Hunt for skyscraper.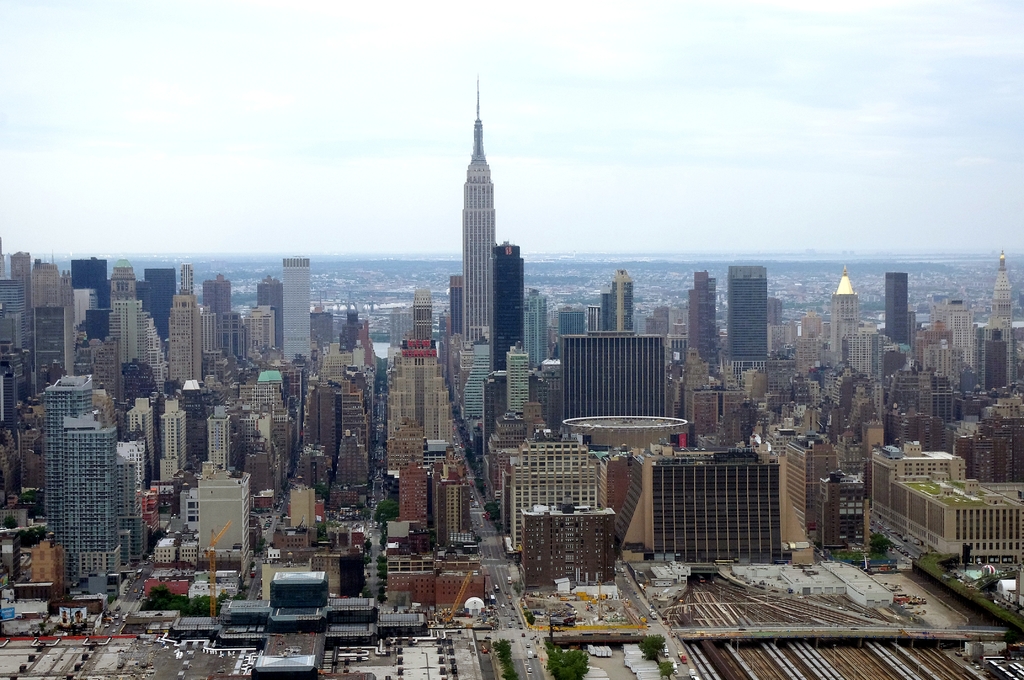
Hunted down at region(787, 423, 842, 534).
